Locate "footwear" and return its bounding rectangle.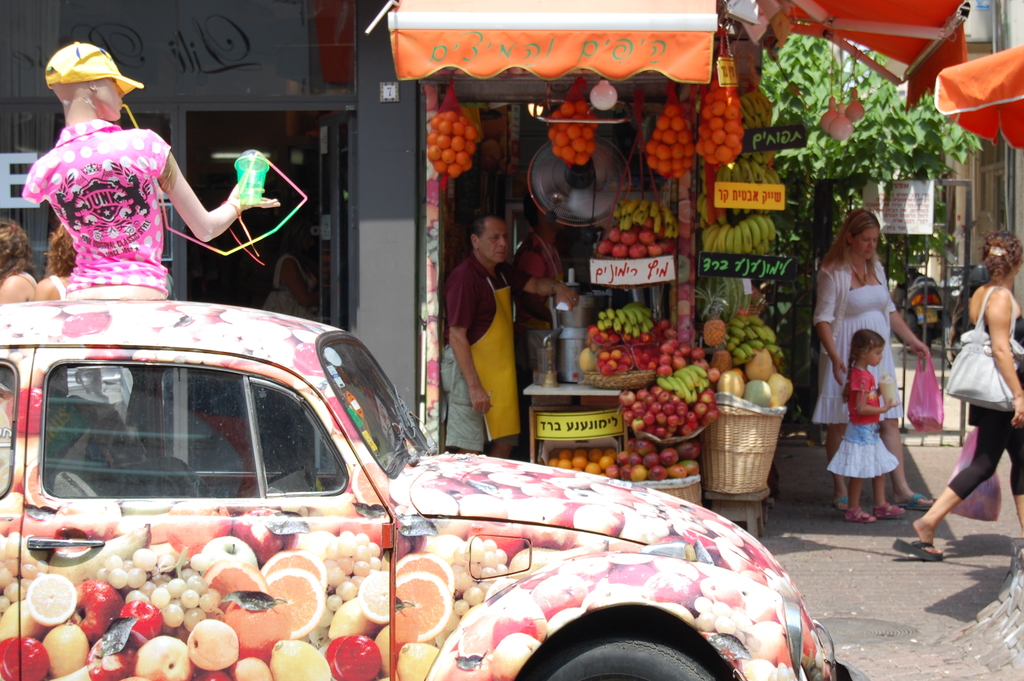
bbox=(845, 508, 874, 524).
